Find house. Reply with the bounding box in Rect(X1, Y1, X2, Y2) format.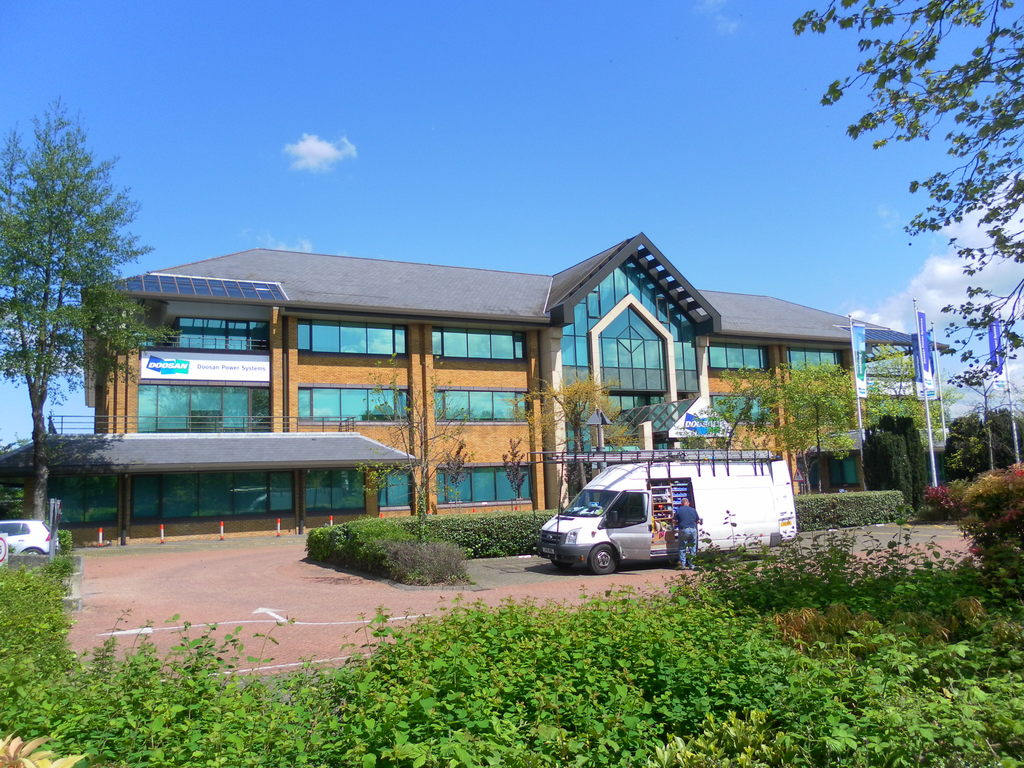
Rect(0, 235, 951, 523).
